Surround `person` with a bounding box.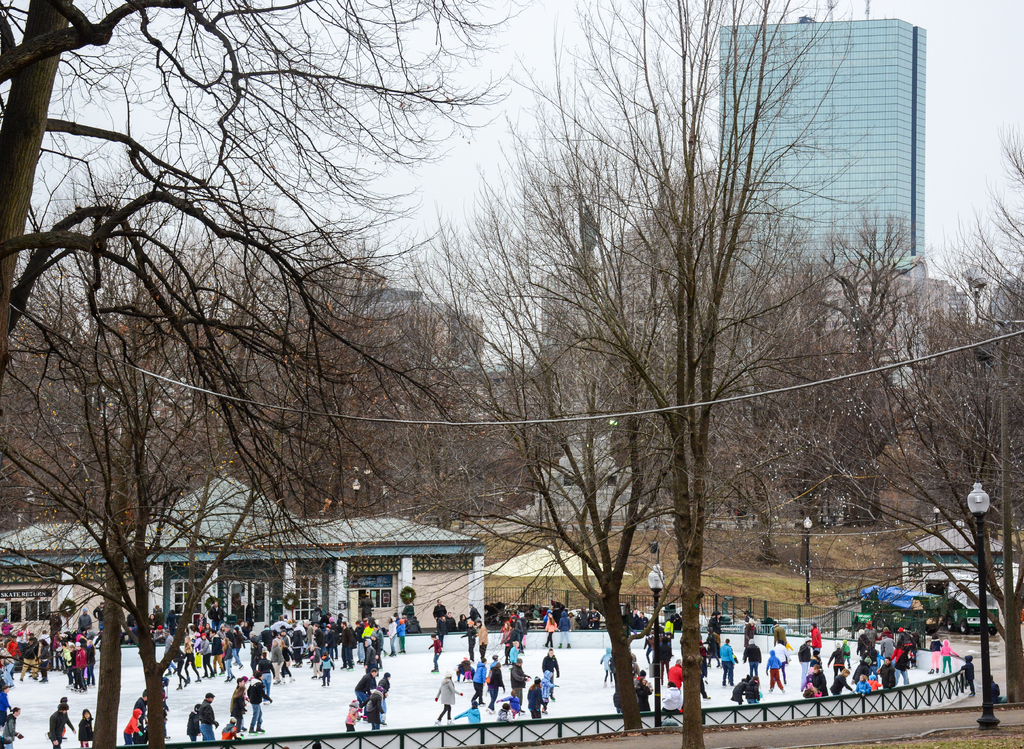
locate(47, 706, 75, 745).
